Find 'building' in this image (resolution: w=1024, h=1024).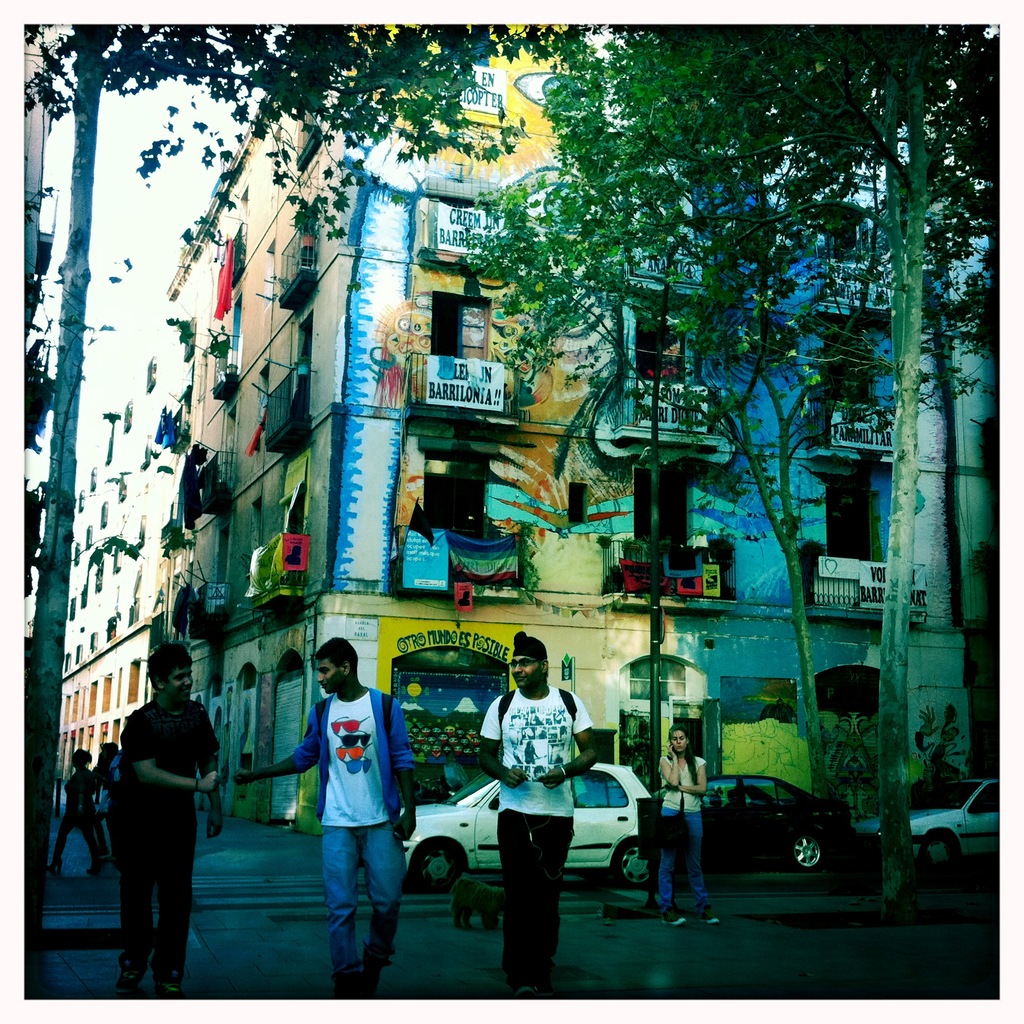
63 308 188 767.
